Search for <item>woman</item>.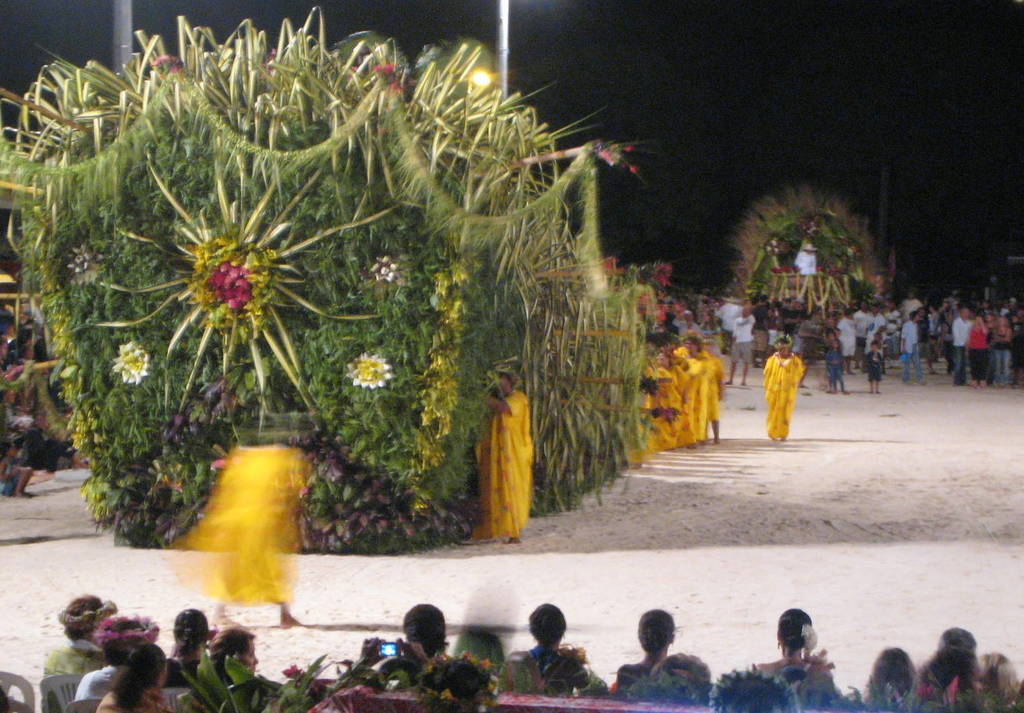
Found at [x1=525, y1=607, x2=568, y2=661].
